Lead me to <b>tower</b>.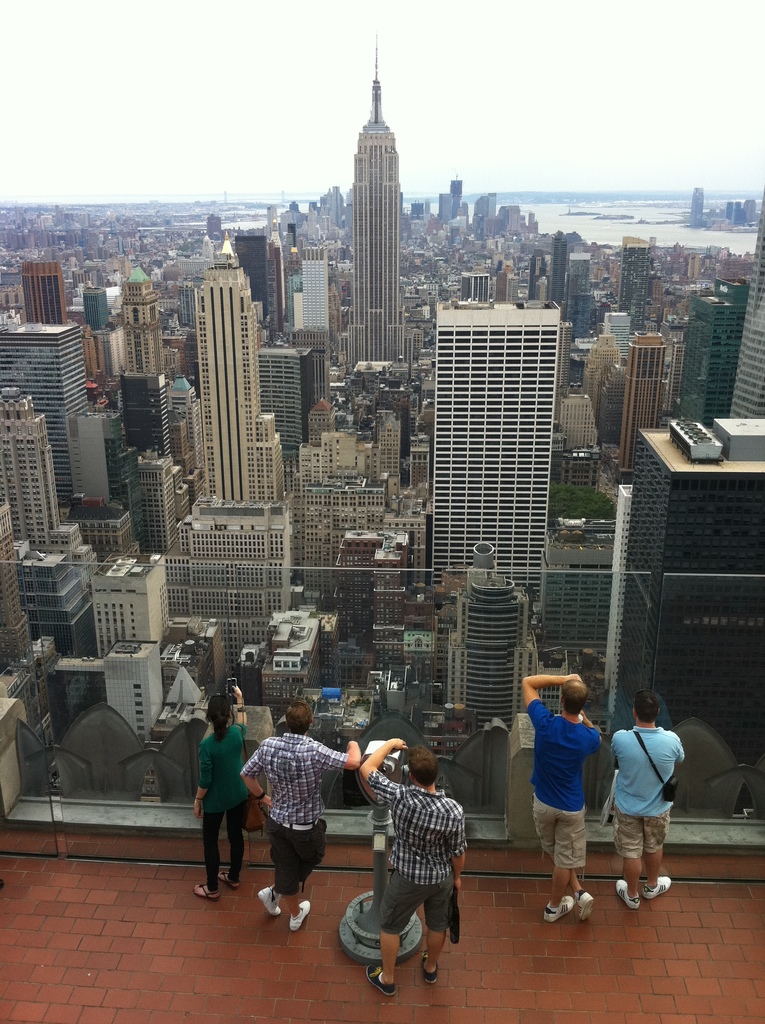
Lead to bbox(312, 36, 430, 404).
